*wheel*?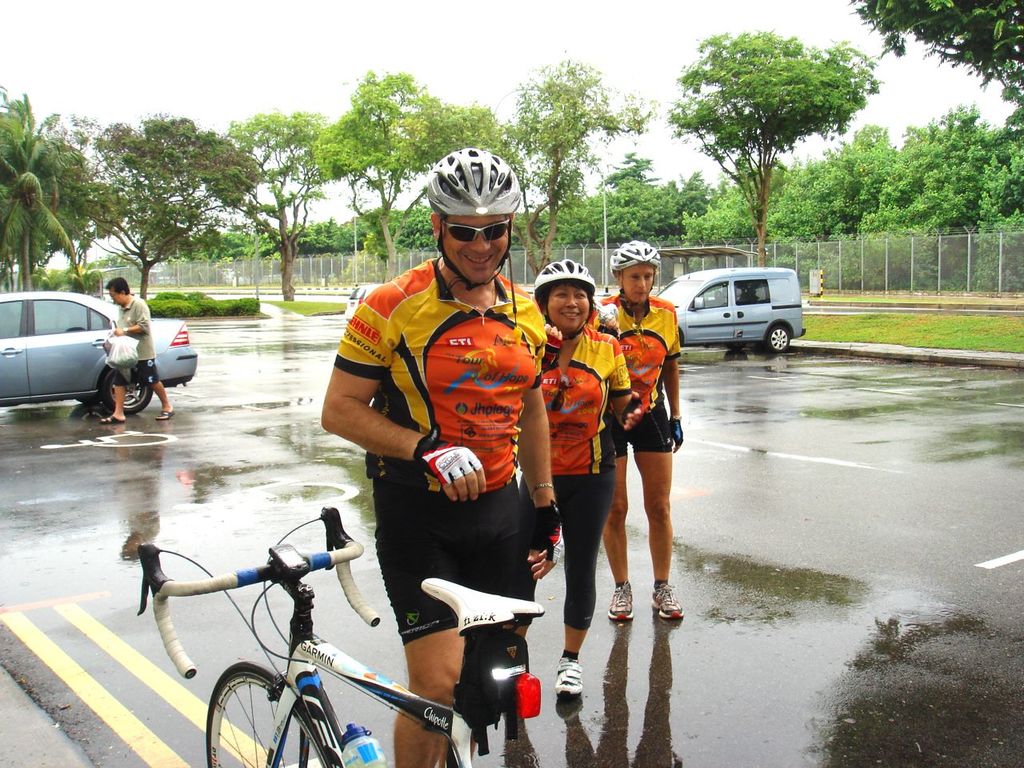
[x1=768, y1=325, x2=790, y2=351]
